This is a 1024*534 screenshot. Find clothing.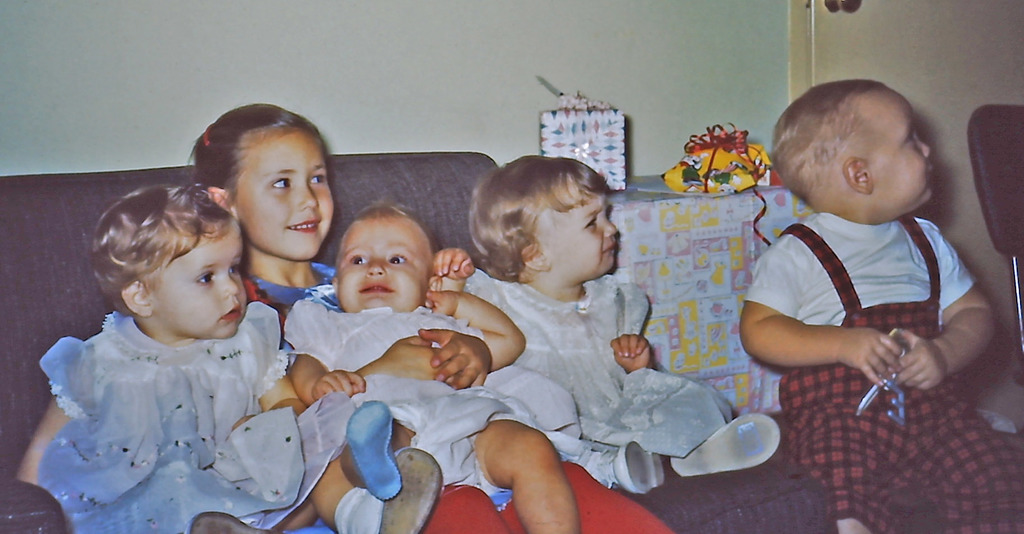
Bounding box: [x1=748, y1=214, x2=973, y2=332].
